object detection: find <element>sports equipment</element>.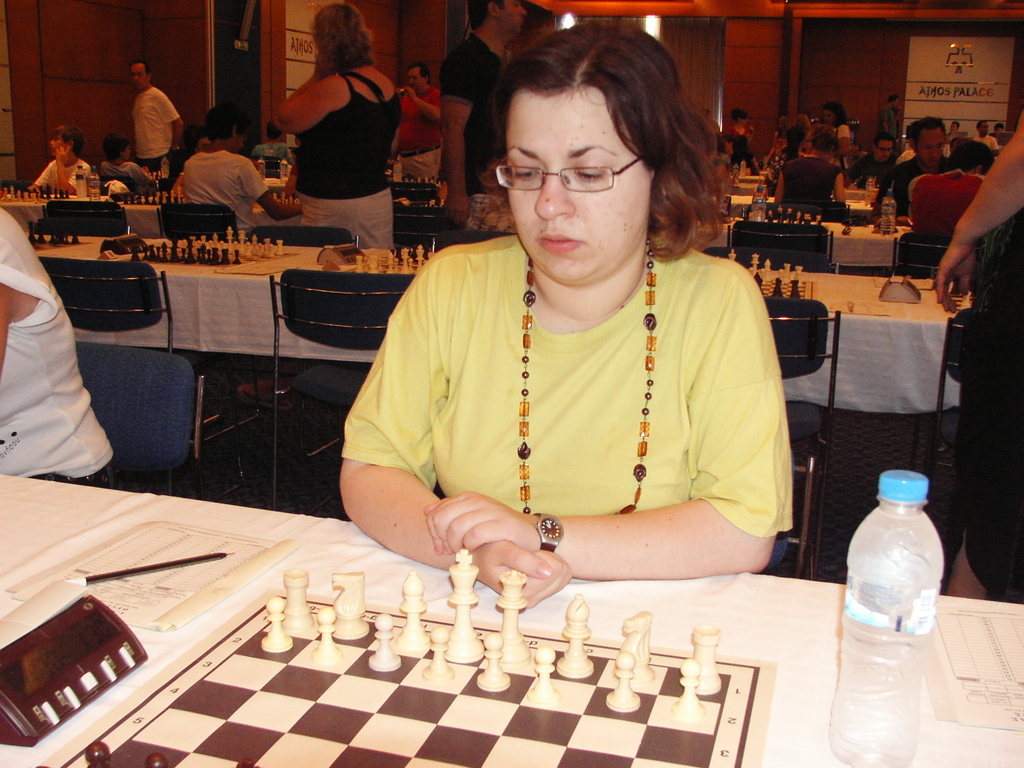
(282, 569, 314, 628).
